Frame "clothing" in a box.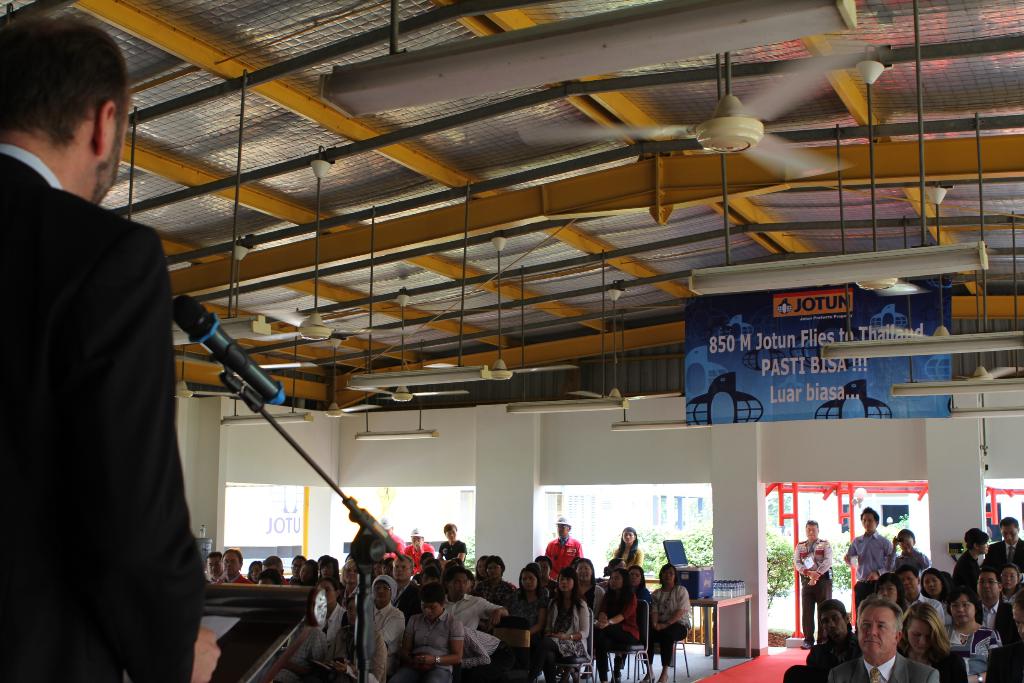
900, 583, 948, 627.
